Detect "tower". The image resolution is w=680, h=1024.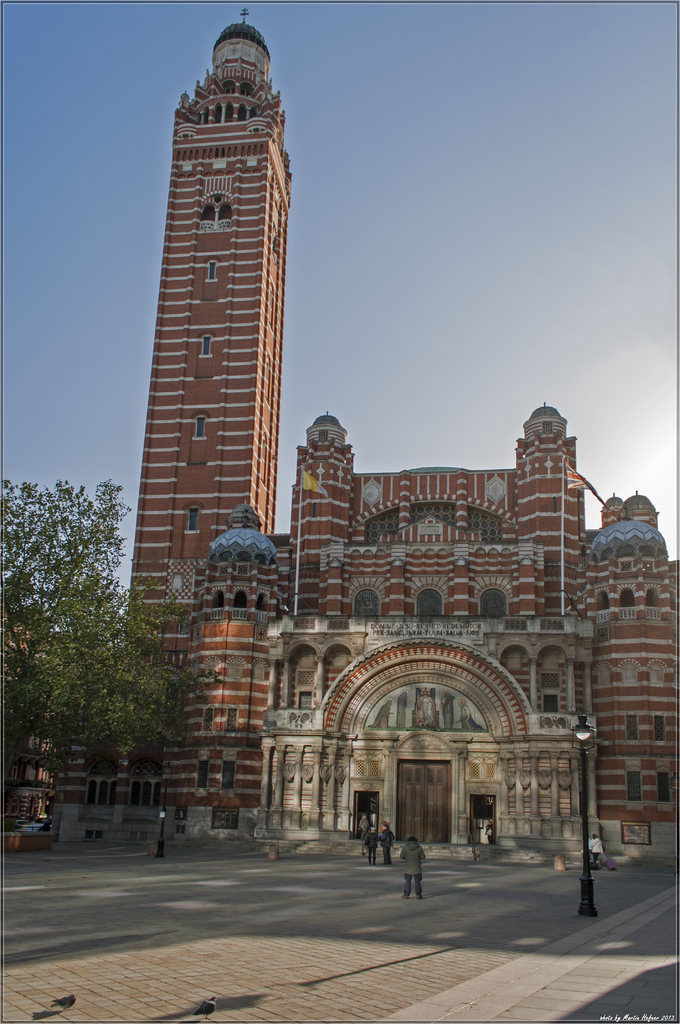
Rect(102, 1, 297, 812).
